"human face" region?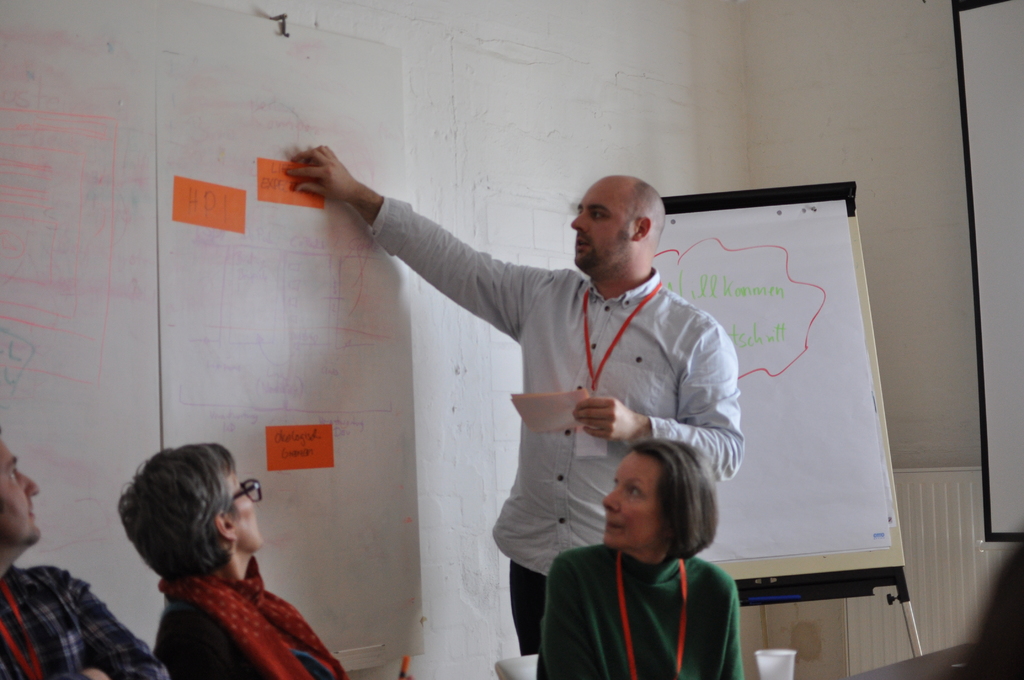
(0, 441, 40, 542)
